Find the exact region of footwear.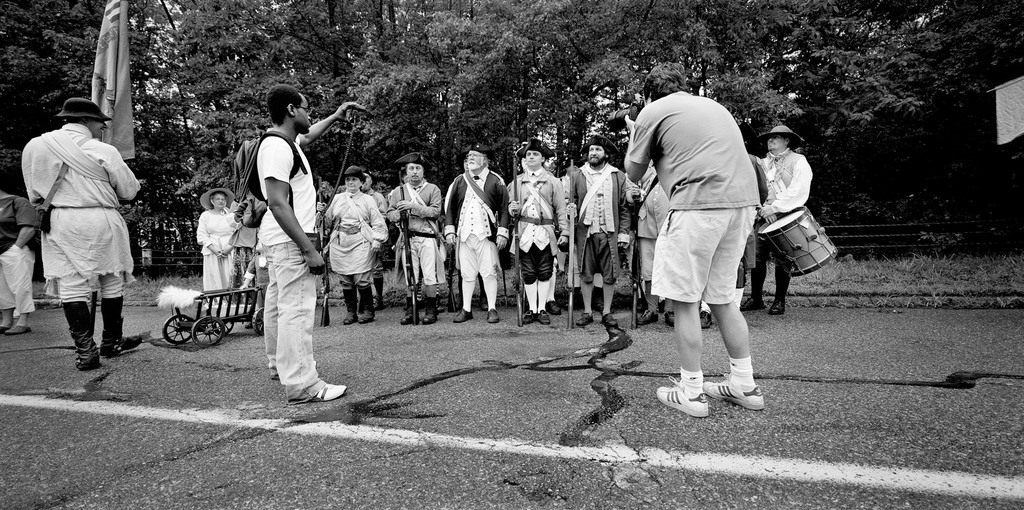
Exact region: (665,311,674,325).
